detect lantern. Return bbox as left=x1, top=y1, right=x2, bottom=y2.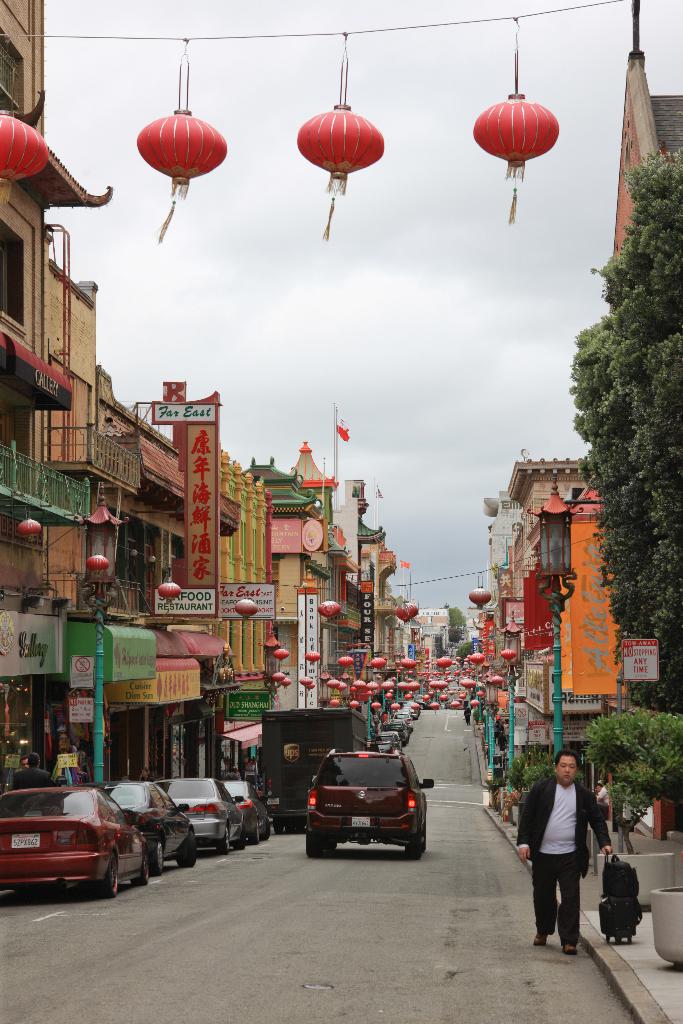
left=408, top=682, right=418, bottom=689.
